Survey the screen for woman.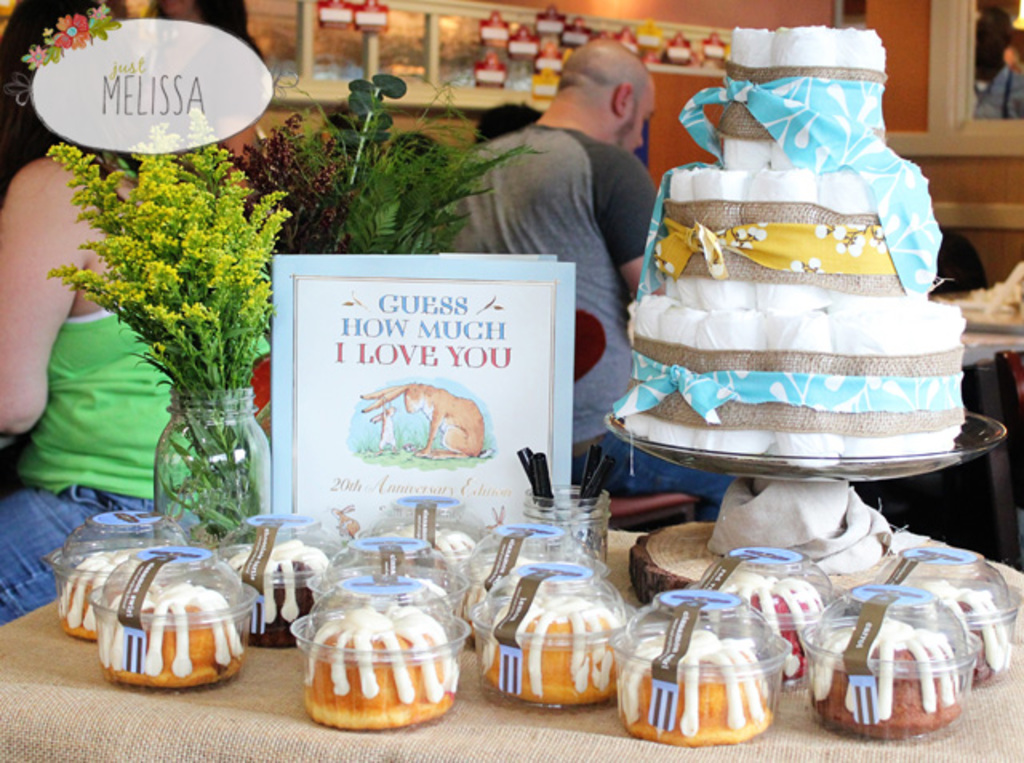
Survey found: l=0, t=6, r=274, b=645.
